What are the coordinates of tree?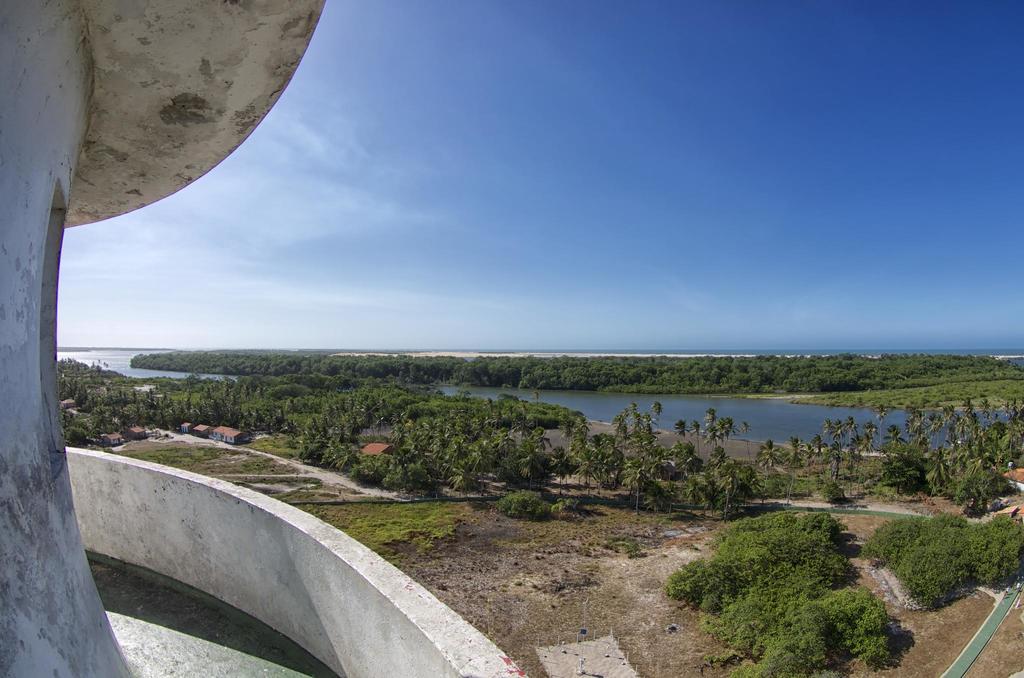
(641,389,668,435).
